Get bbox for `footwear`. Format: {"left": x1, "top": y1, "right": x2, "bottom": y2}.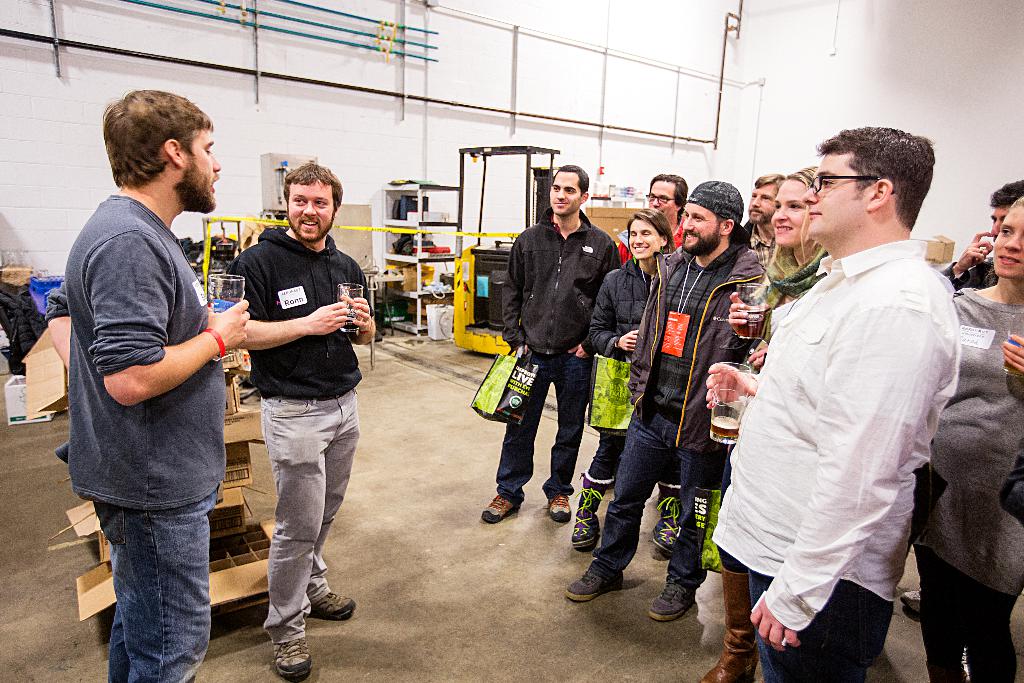
{"left": 698, "top": 570, "right": 757, "bottom": 682}.
